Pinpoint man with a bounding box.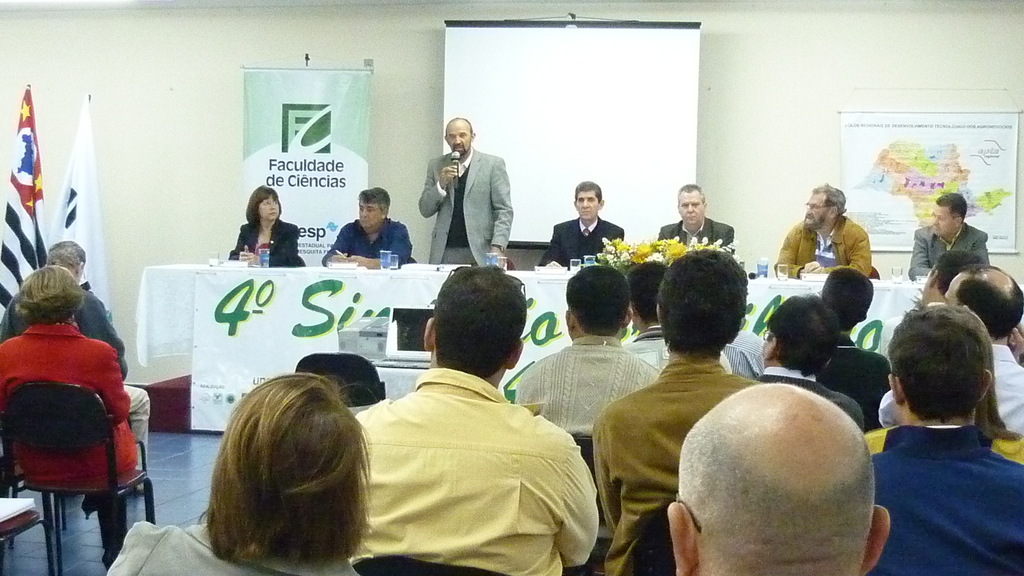
bbox(333, 257, 605, 575).
